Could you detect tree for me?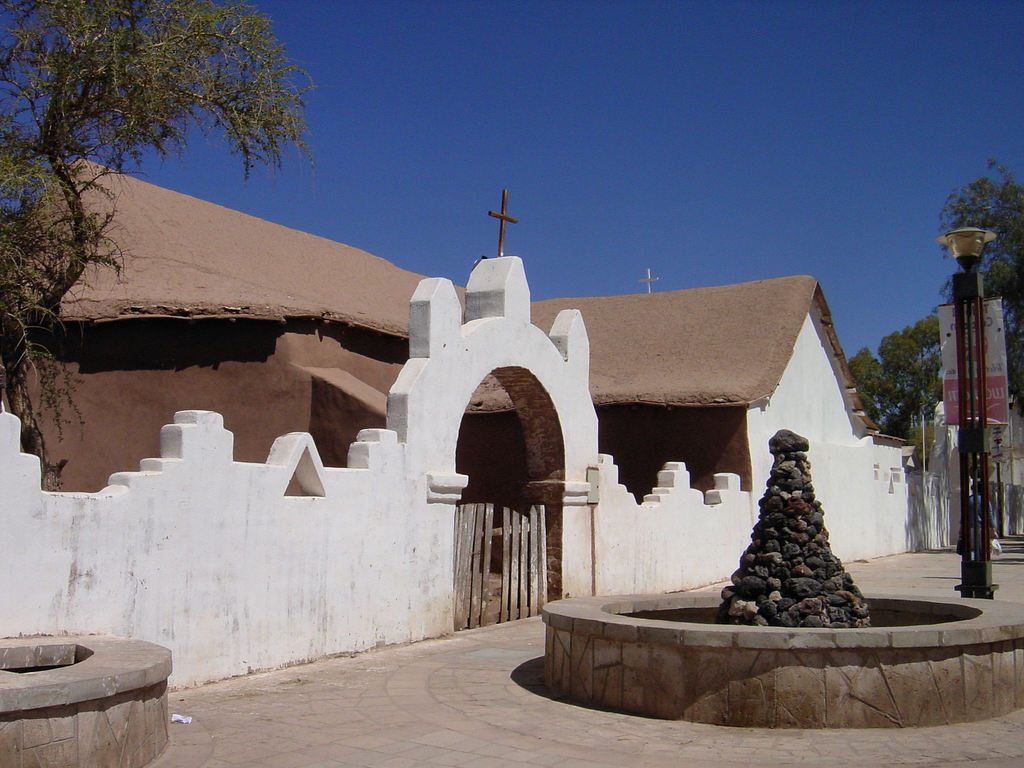
Detection result: {"left": 842, "top": 314, "right": 943, "bottom": 455}.
